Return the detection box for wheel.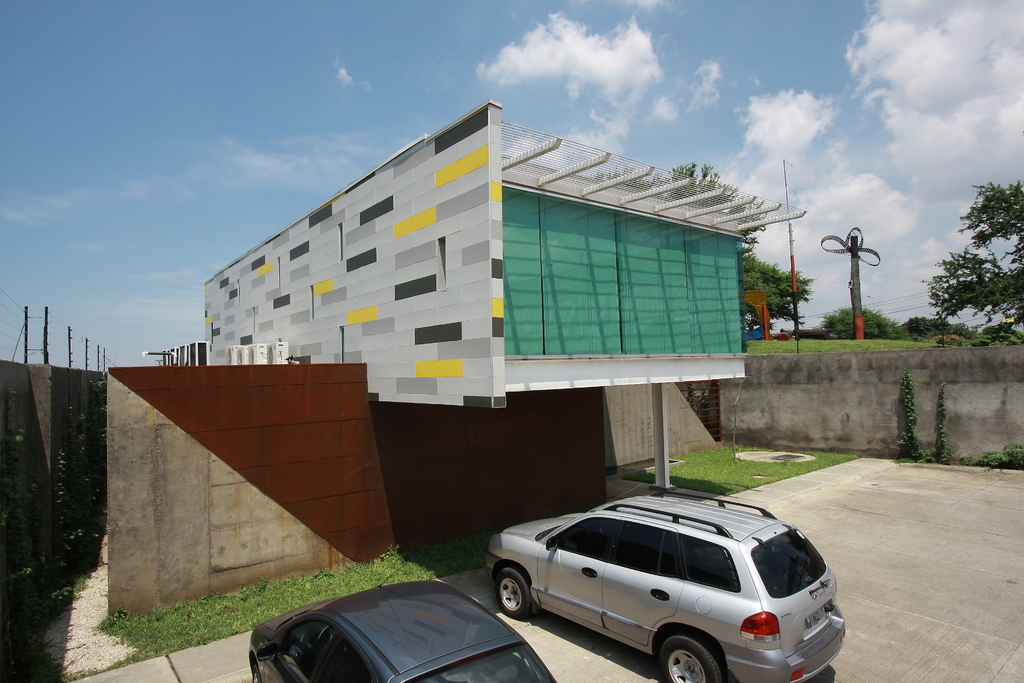
rect(490, 562, 534, 620).
